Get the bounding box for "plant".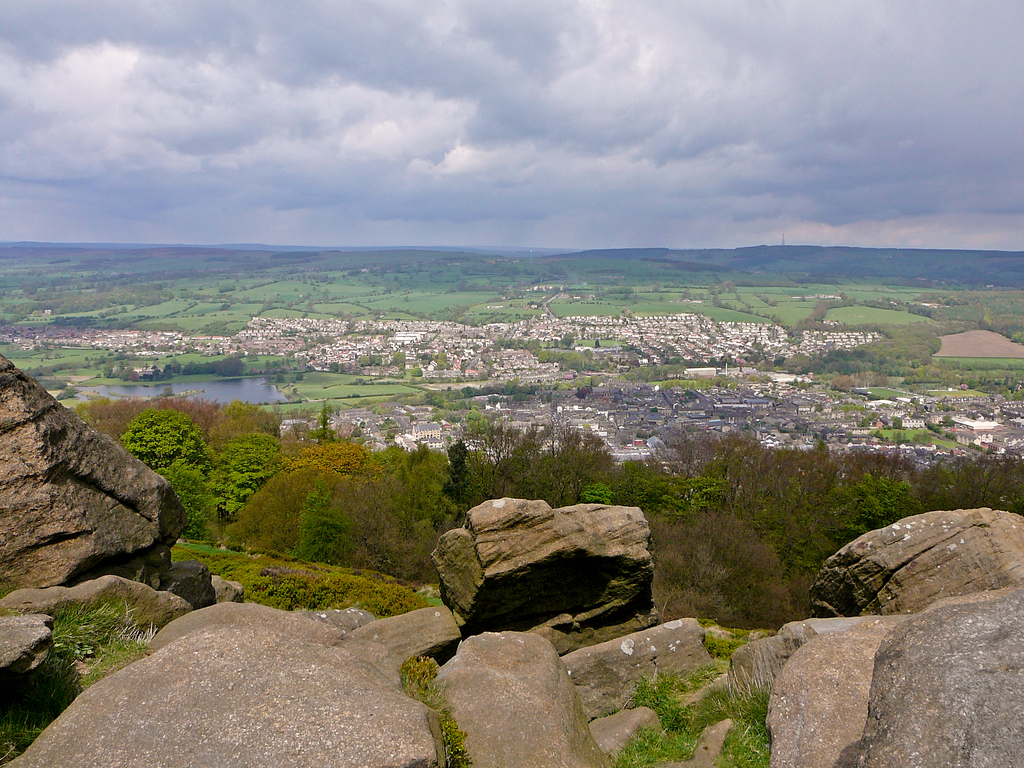
(x1=645, y1=507, x2=816, y2=632).
